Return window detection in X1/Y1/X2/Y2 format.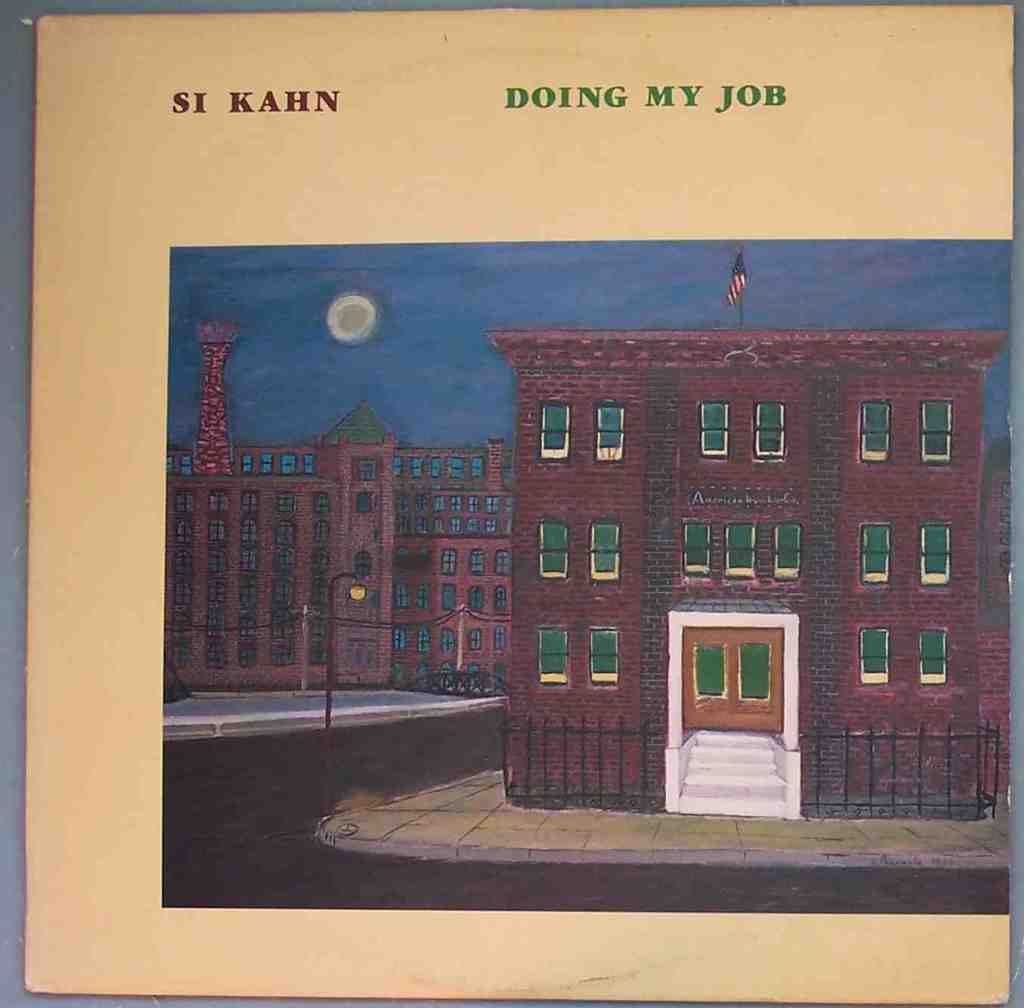
721/525/762/582.
